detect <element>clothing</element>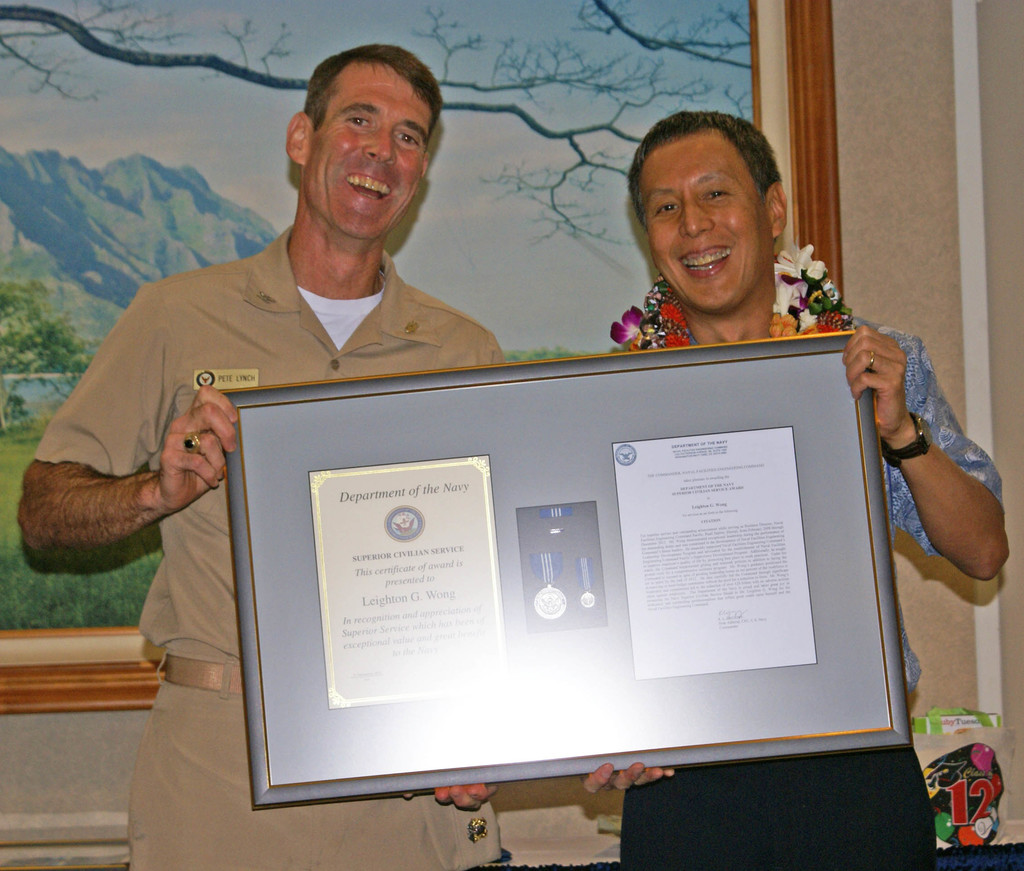
[32,222,508,870]
